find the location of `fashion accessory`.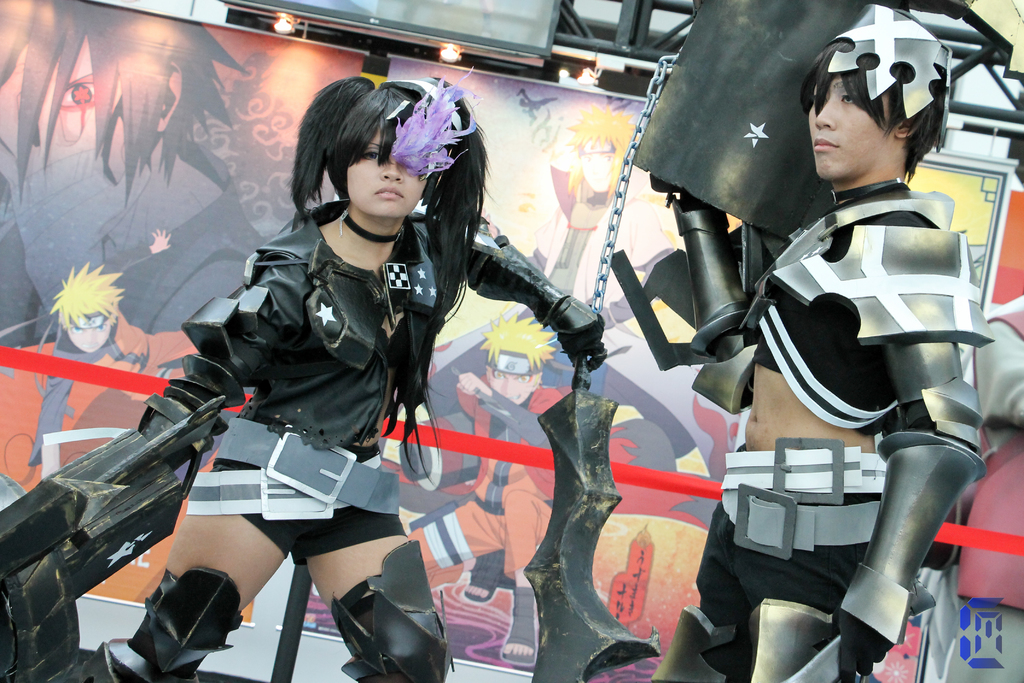
Location: 211/415/400/513.
